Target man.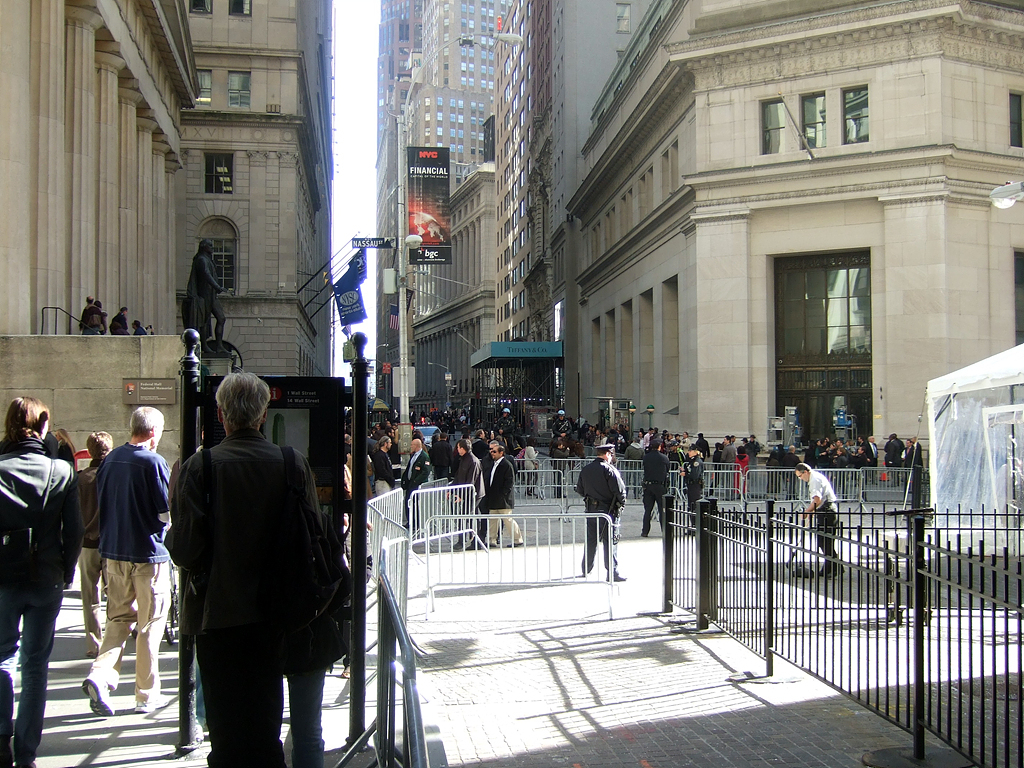
Target region: (437, 438, 501, 553).
